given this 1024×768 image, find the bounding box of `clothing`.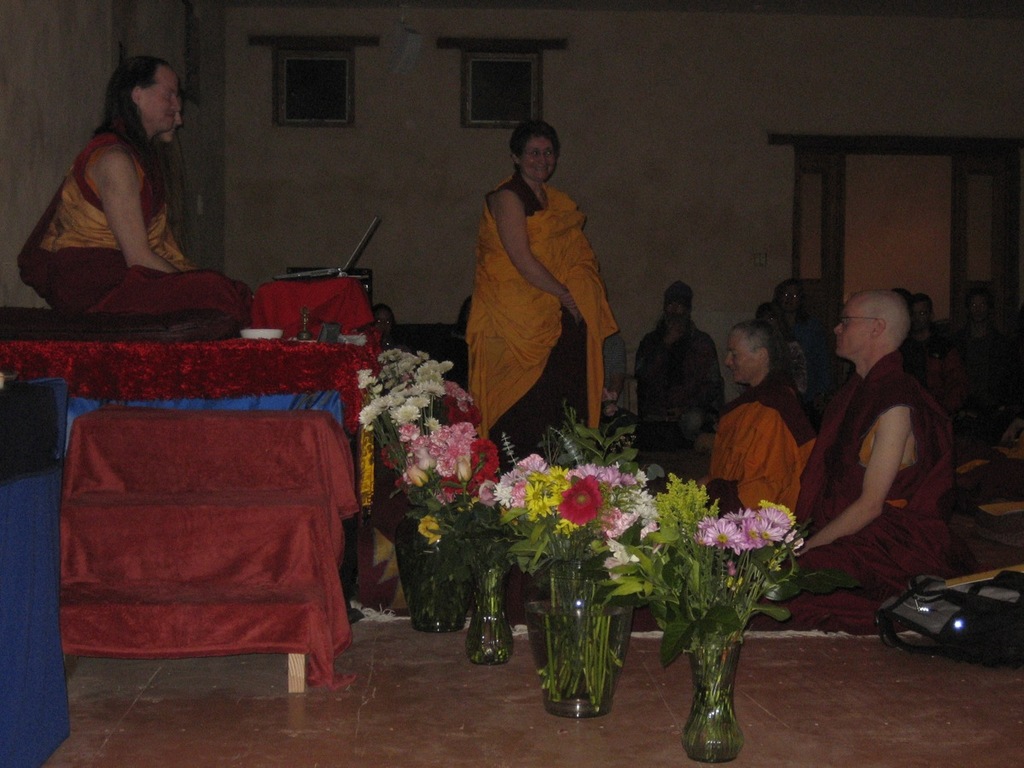
Rect(15, 115, 245, 335).
